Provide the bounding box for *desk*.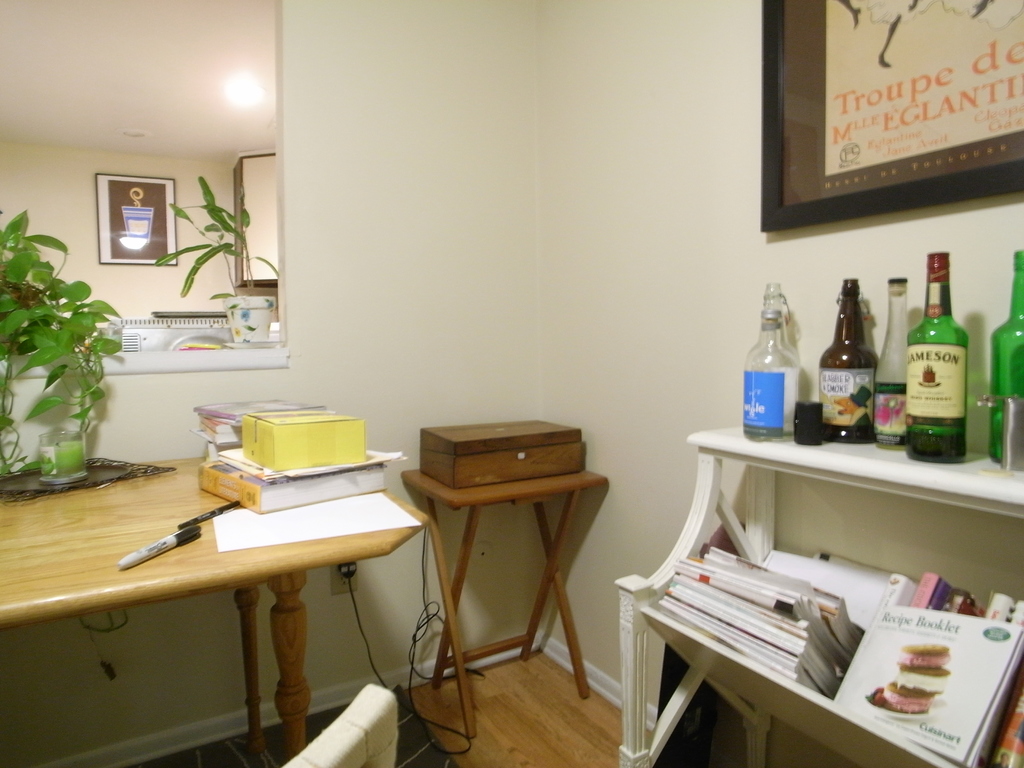
select_region(0, 454, 435, 762).
